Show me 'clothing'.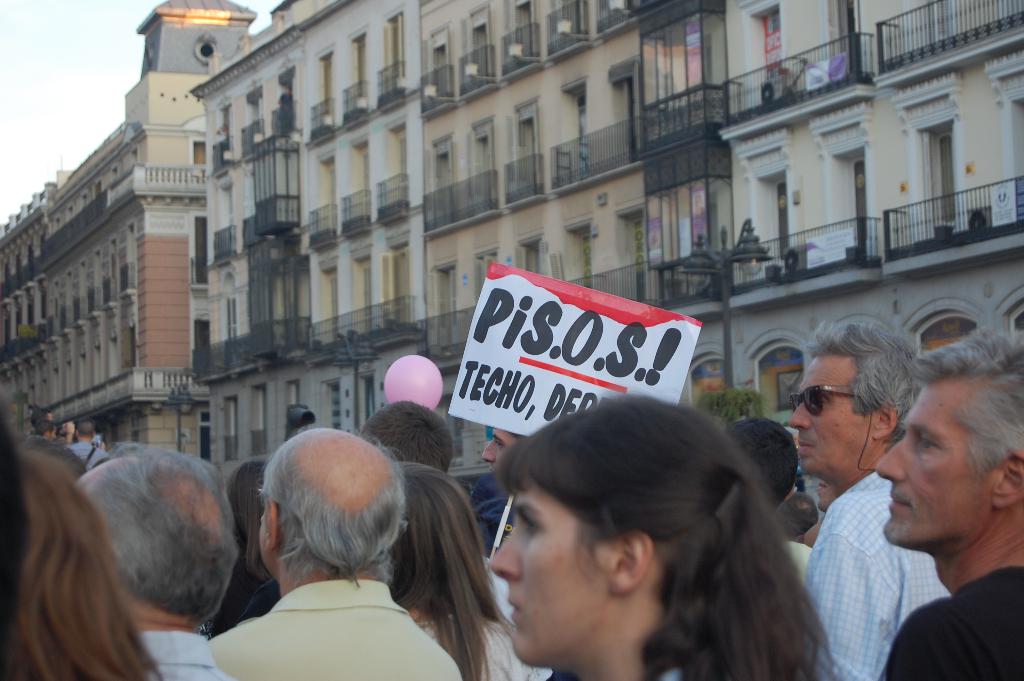
'clothing' is here: [left=789, top=468, right=953, bottom=680].
